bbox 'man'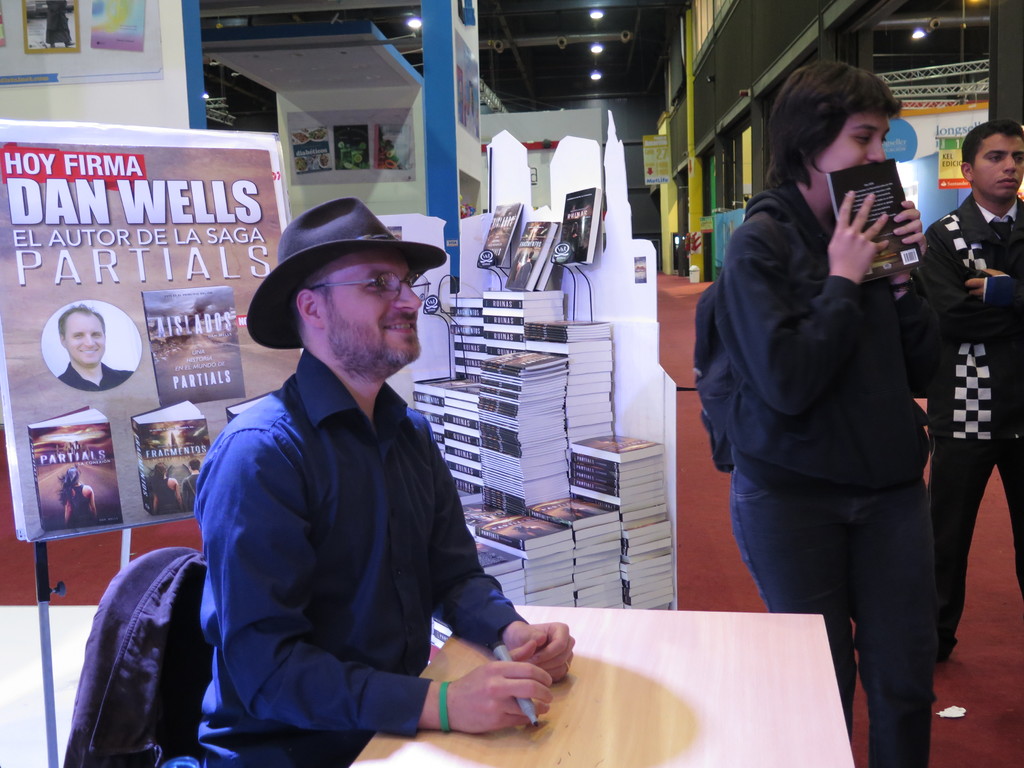
BBox(57, 305, 138, 397)
